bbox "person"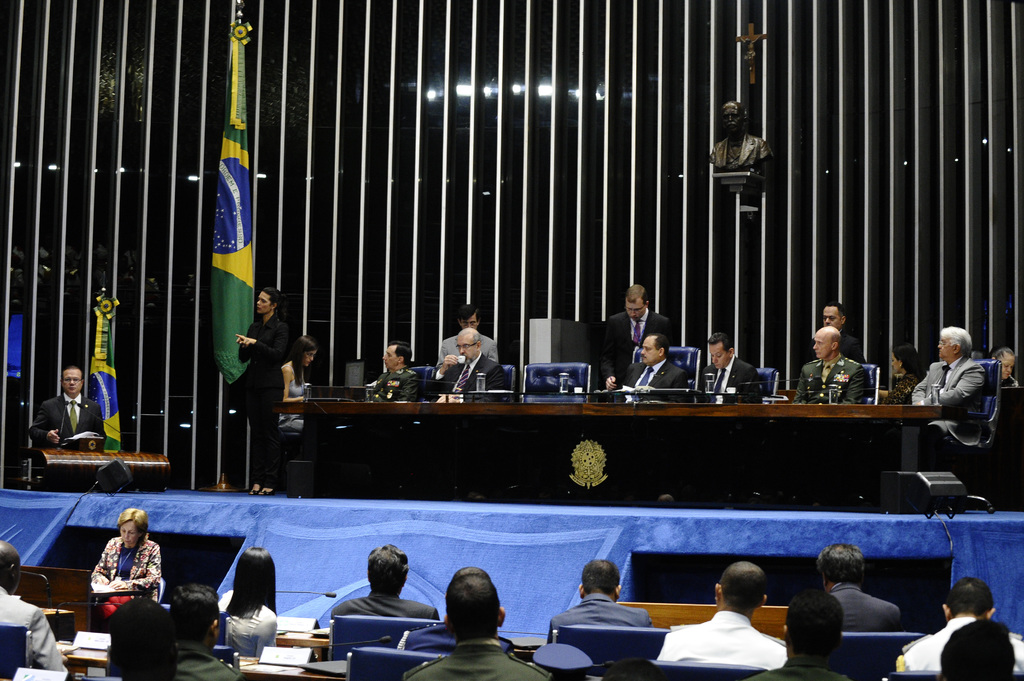
[3,537,74,676]
